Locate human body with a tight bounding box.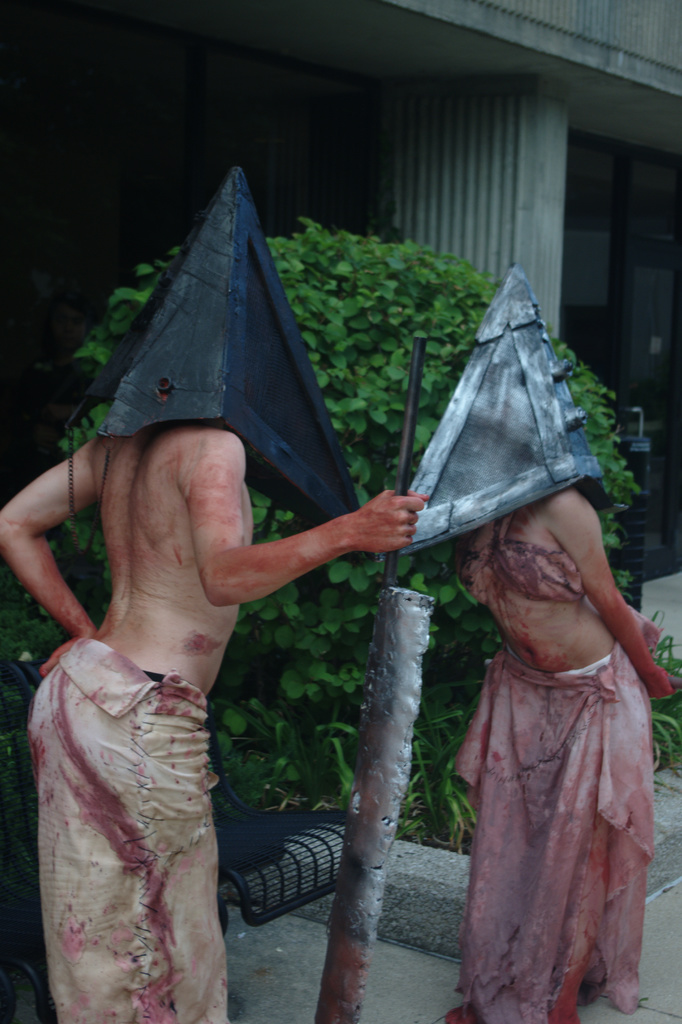
bbox=(0, 419, 436, 1020).
